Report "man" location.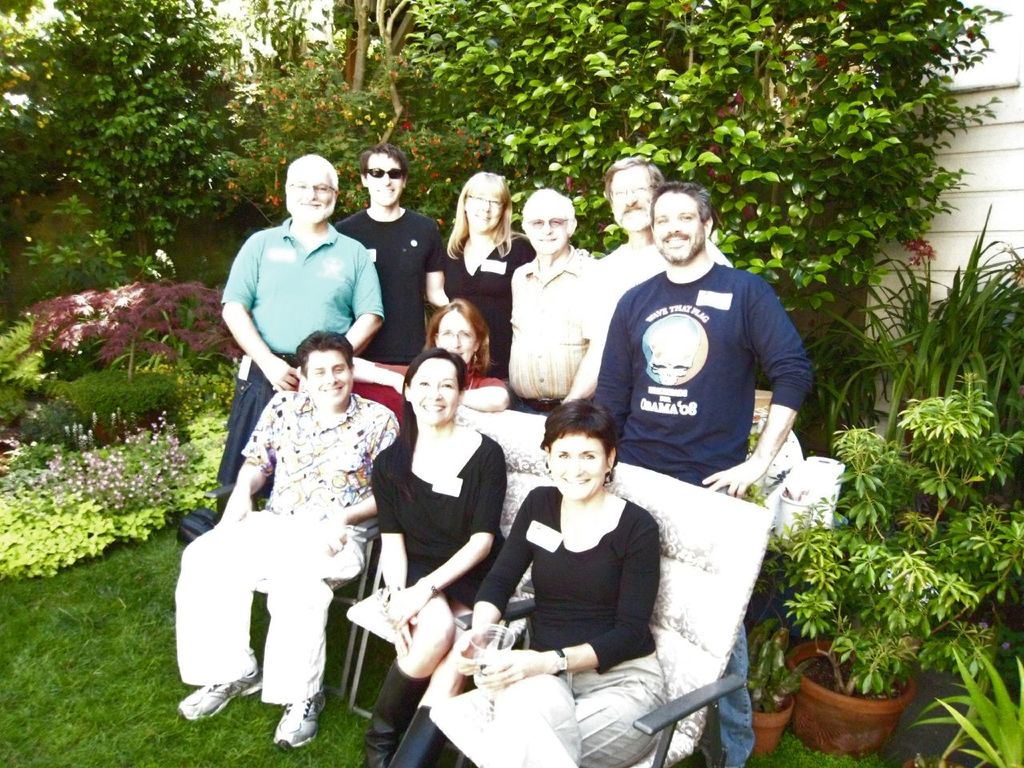
Report: left=174, top=329, right=402, bottom=751.
